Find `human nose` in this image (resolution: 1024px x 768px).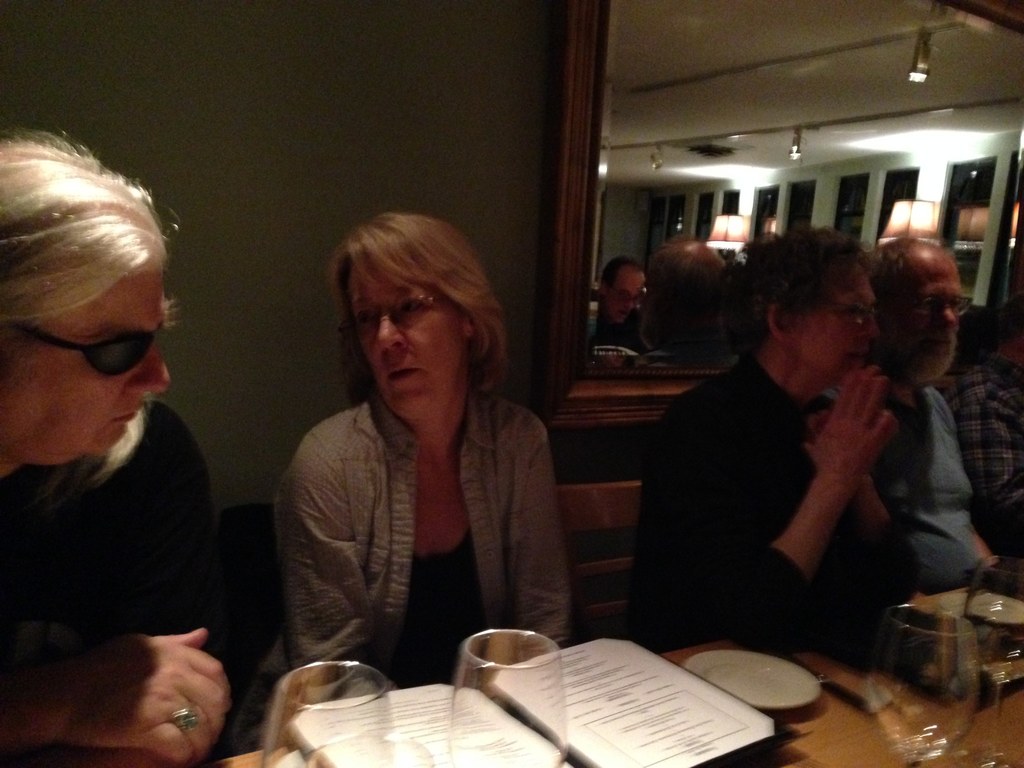
bbox(125, 345, 175, 394).
